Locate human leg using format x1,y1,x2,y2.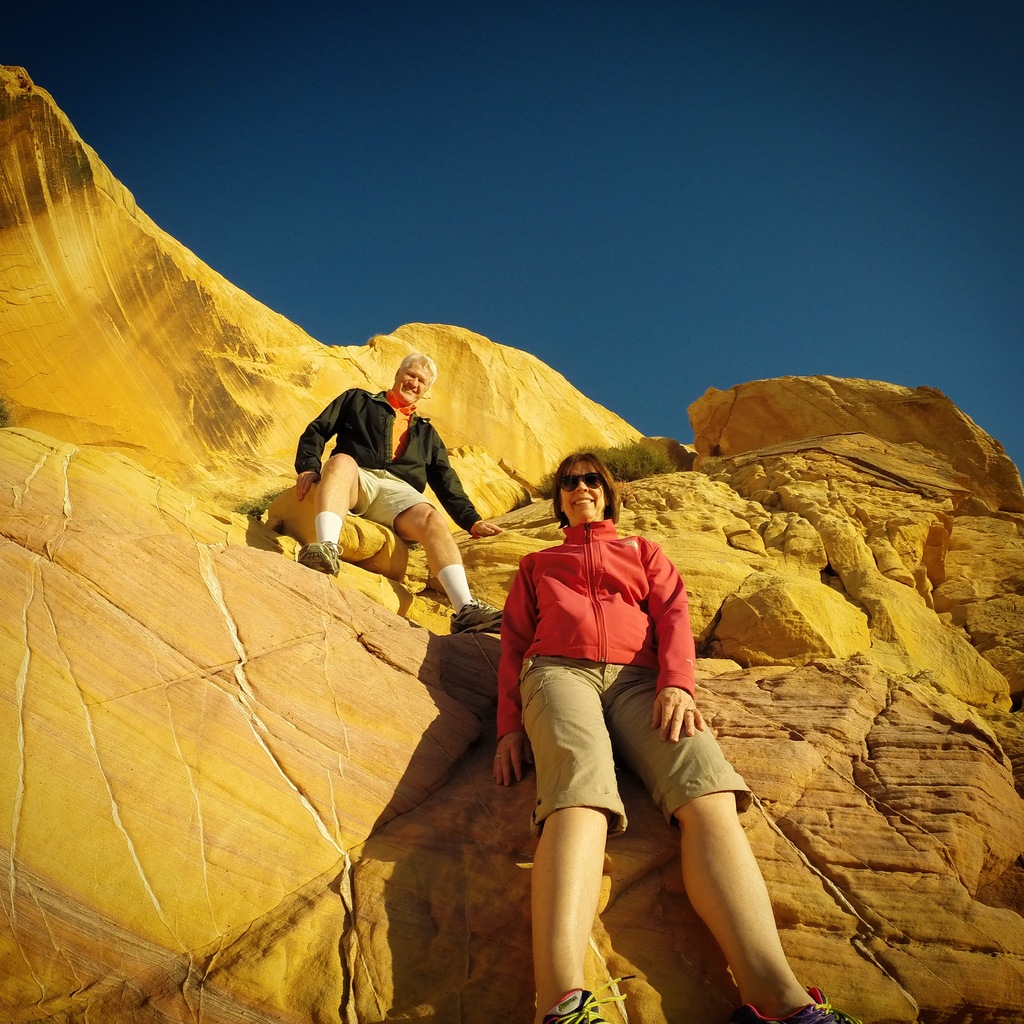
515,652,611,1023.
